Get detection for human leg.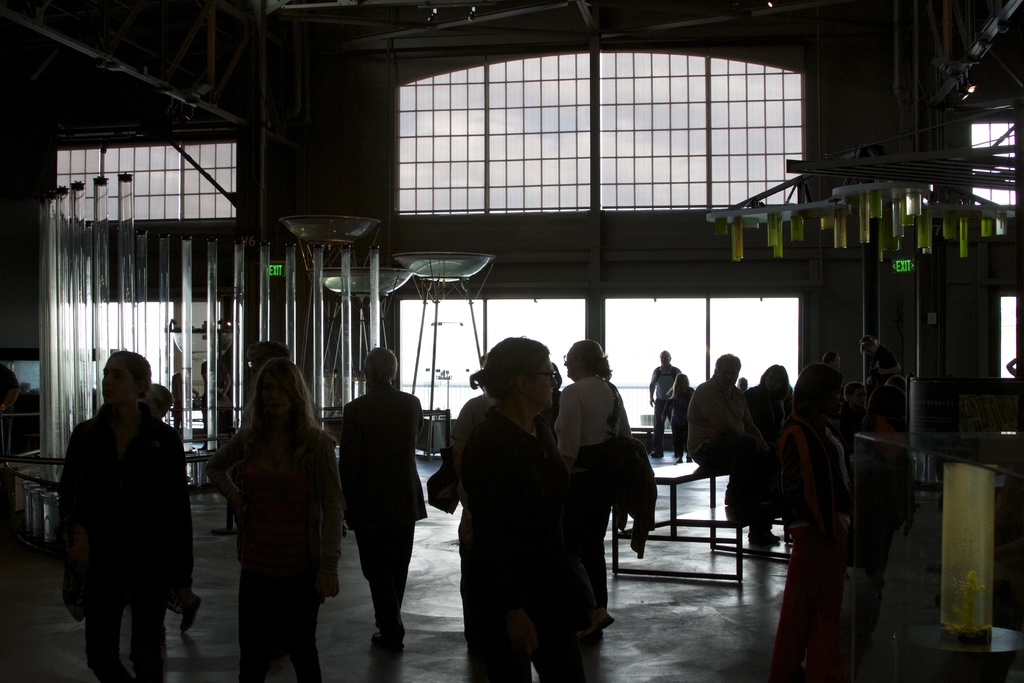
Detection: bbox=[129, 578, 168, 679].
